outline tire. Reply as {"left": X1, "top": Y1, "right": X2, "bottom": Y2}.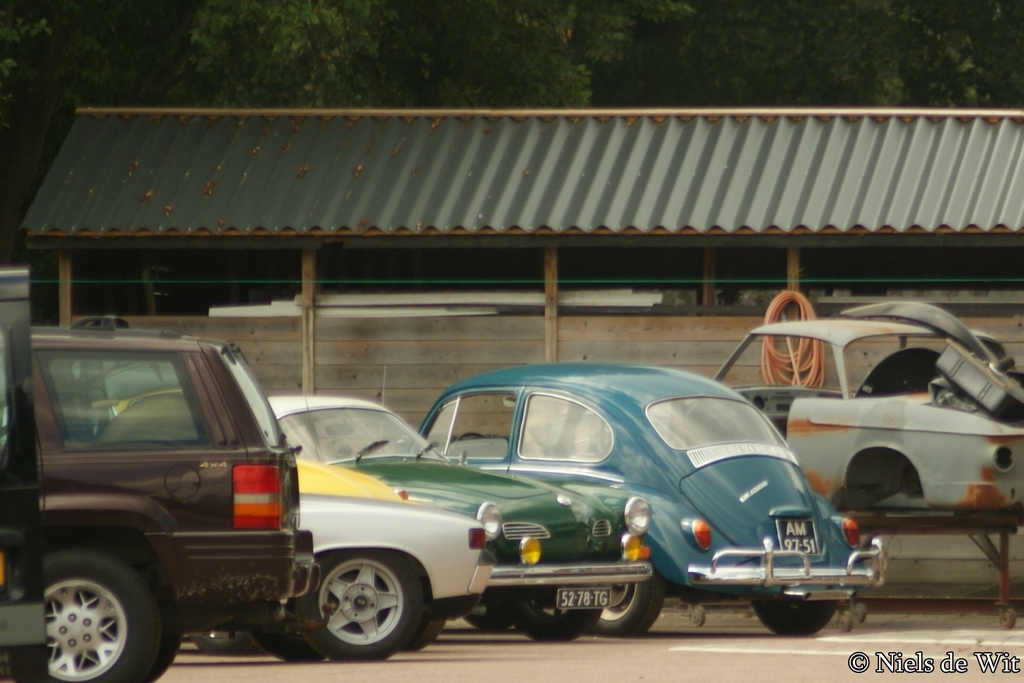
{"left": 596, "top": 565, "right": 669, "bottom": 638}.
